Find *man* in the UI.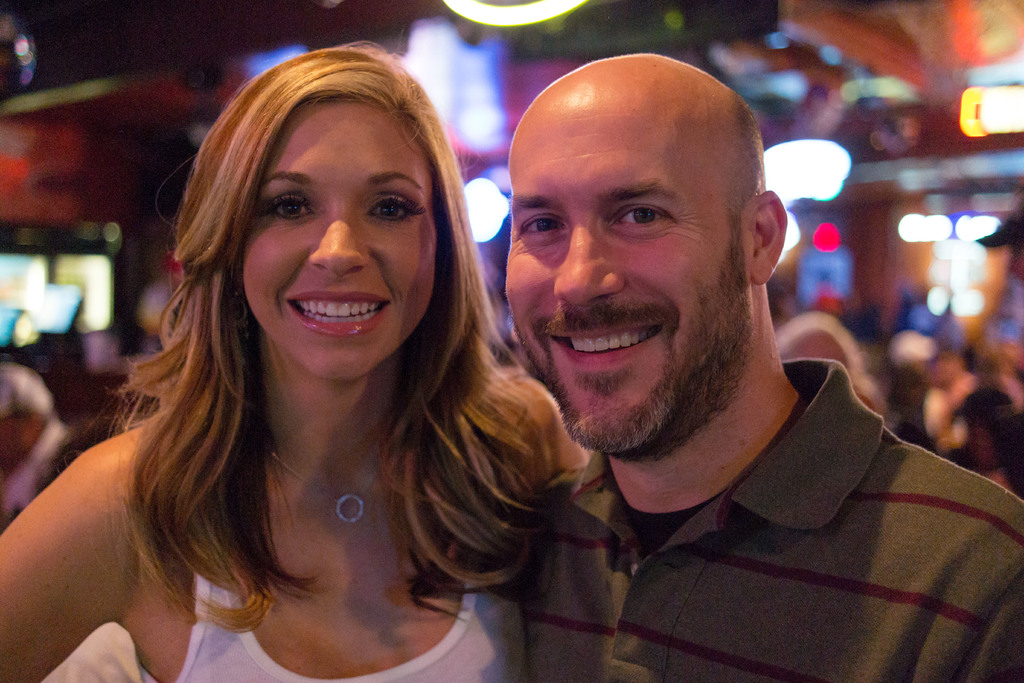
UI element at 507,47,1023,682.
